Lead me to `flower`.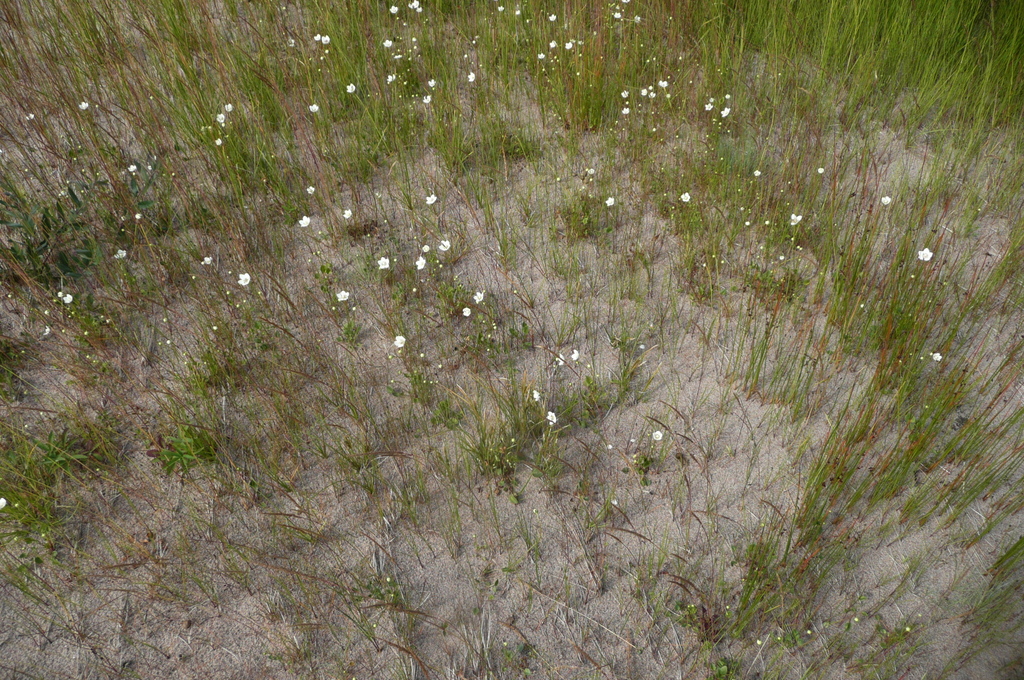
Lead to [left=703, top=101, right=715, bottom=110].
